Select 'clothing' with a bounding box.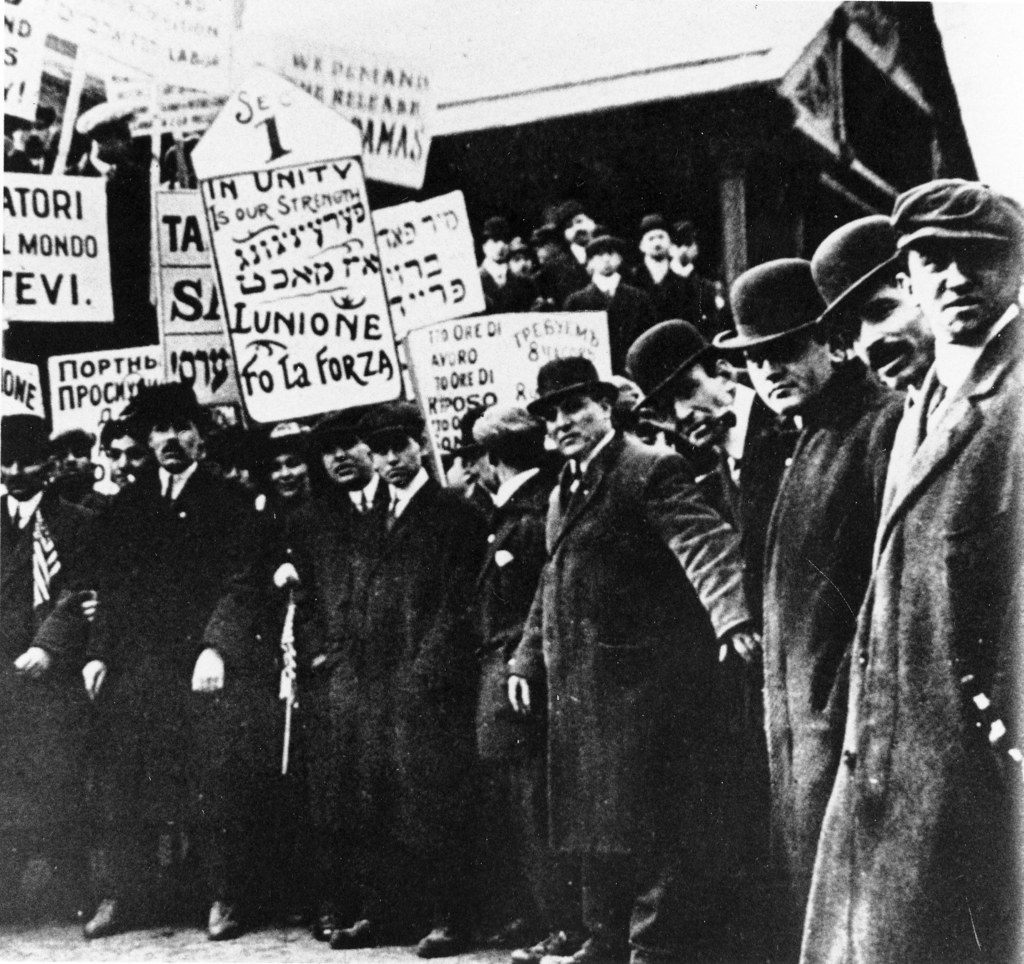
x1=507, y1=425, x2=754, y2=960.
